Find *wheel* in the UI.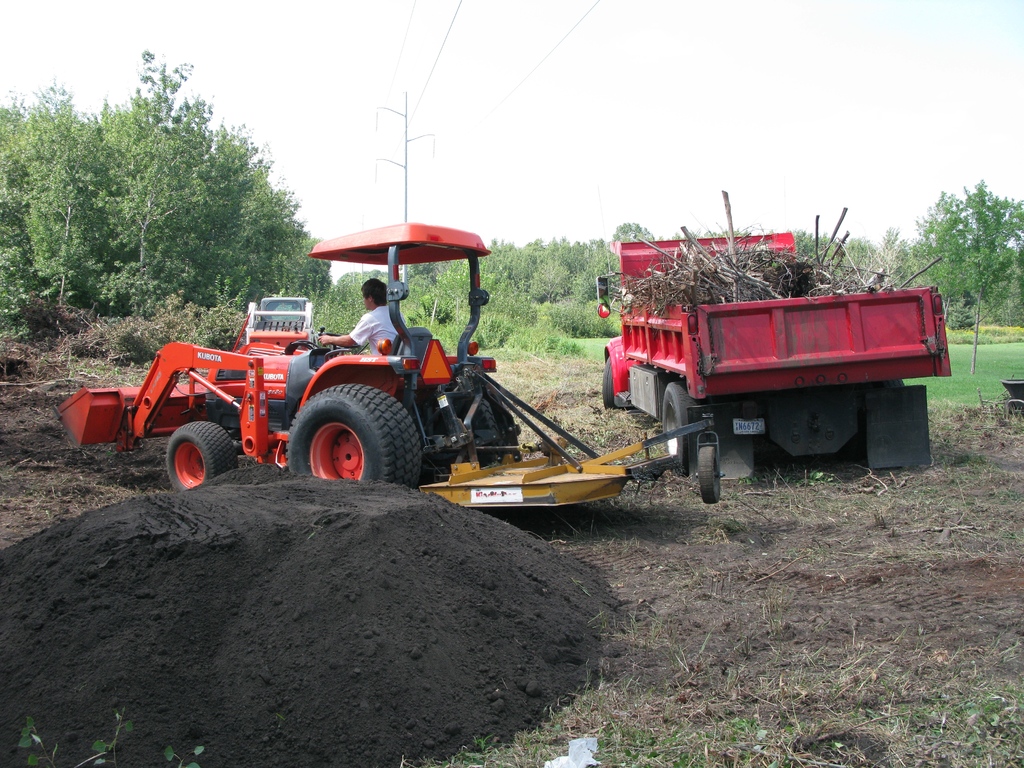
UI element at (left=285, top=380, right=419, bottom=491).
